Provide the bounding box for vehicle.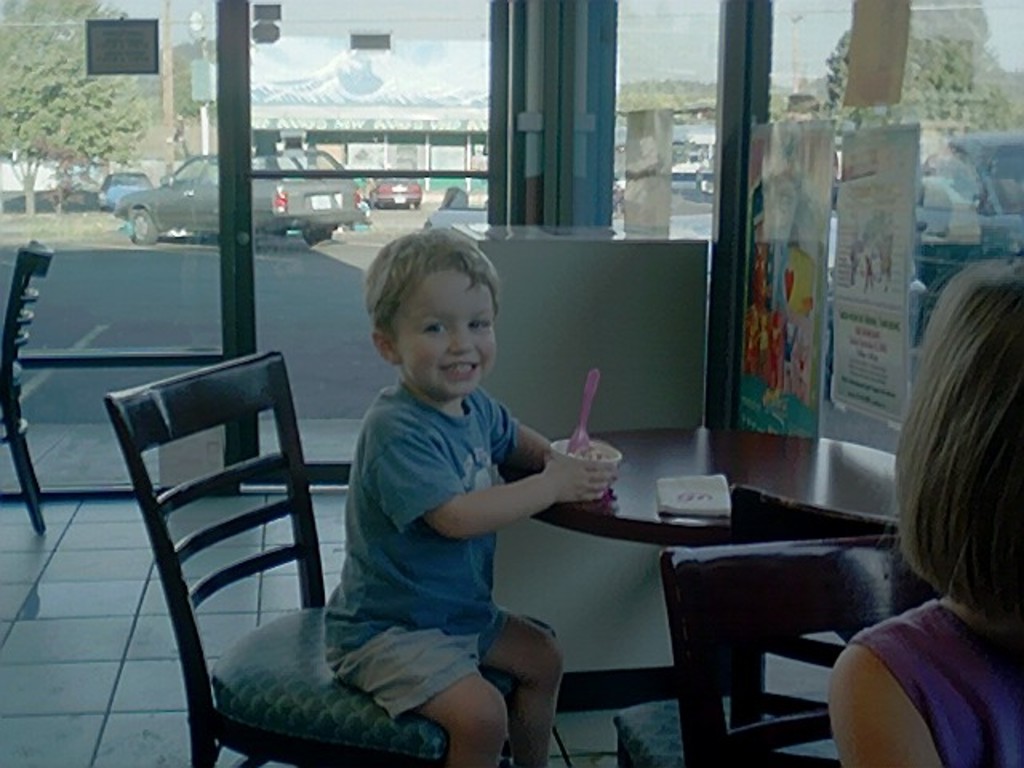
{"left": 896, "top": 125, "right": 1022, "bottom": 259}.
